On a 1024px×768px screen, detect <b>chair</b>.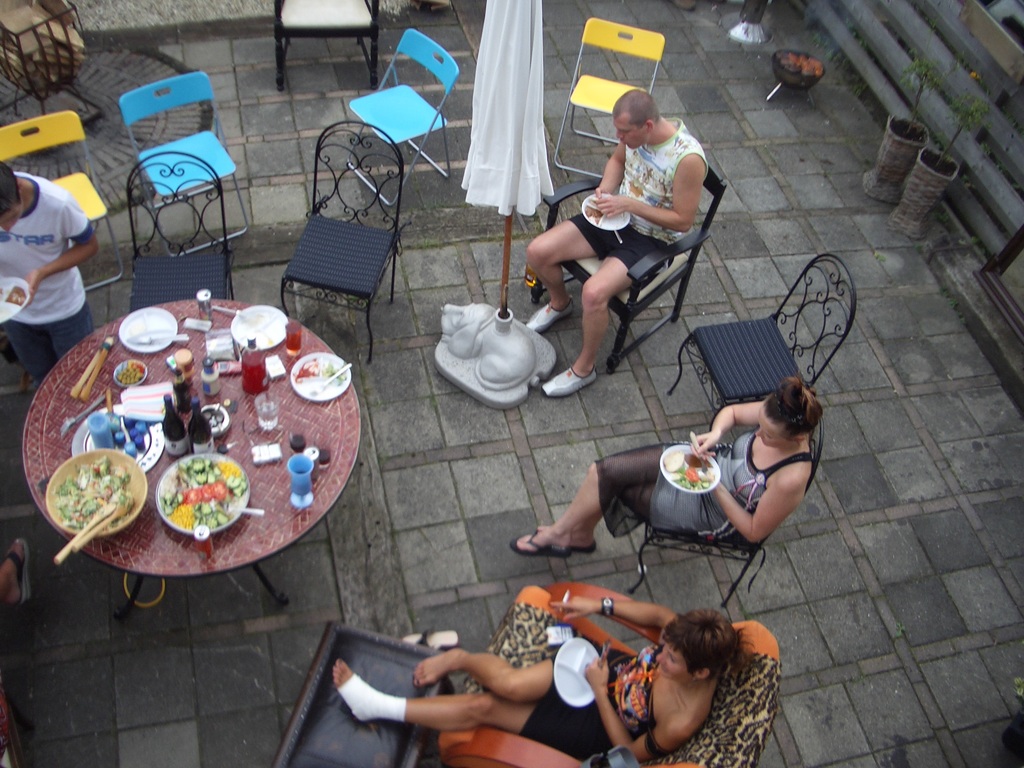
box=[263, 0, 388, 94].
